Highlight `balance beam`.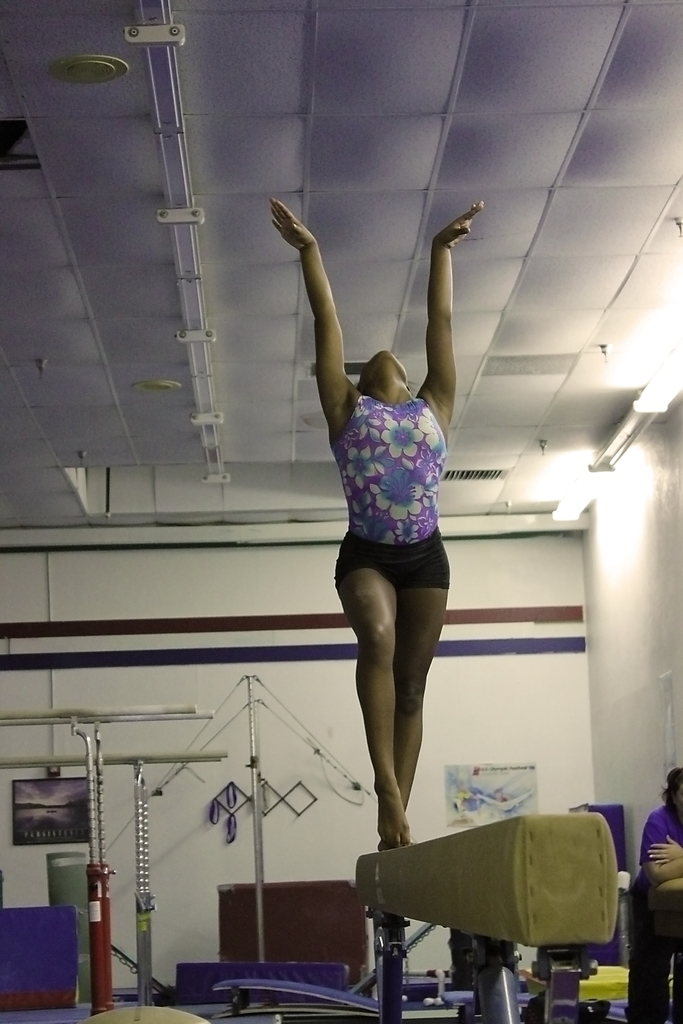
Highlighted region: (358,817,621,949).
